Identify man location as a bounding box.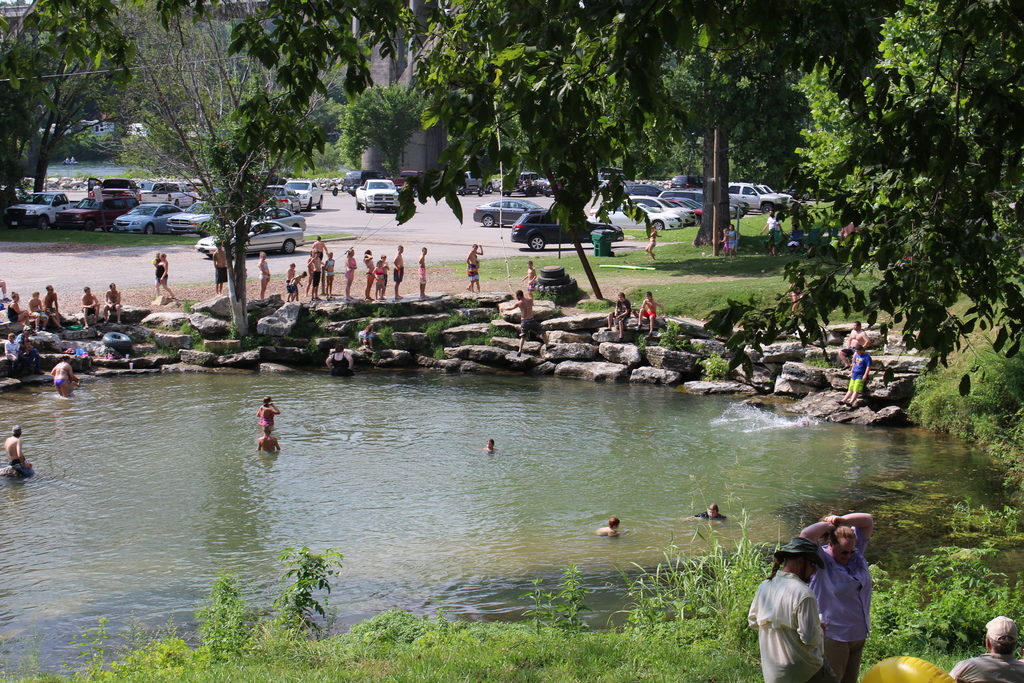
[x1=496, y1=288, x2=556, y2=358].
